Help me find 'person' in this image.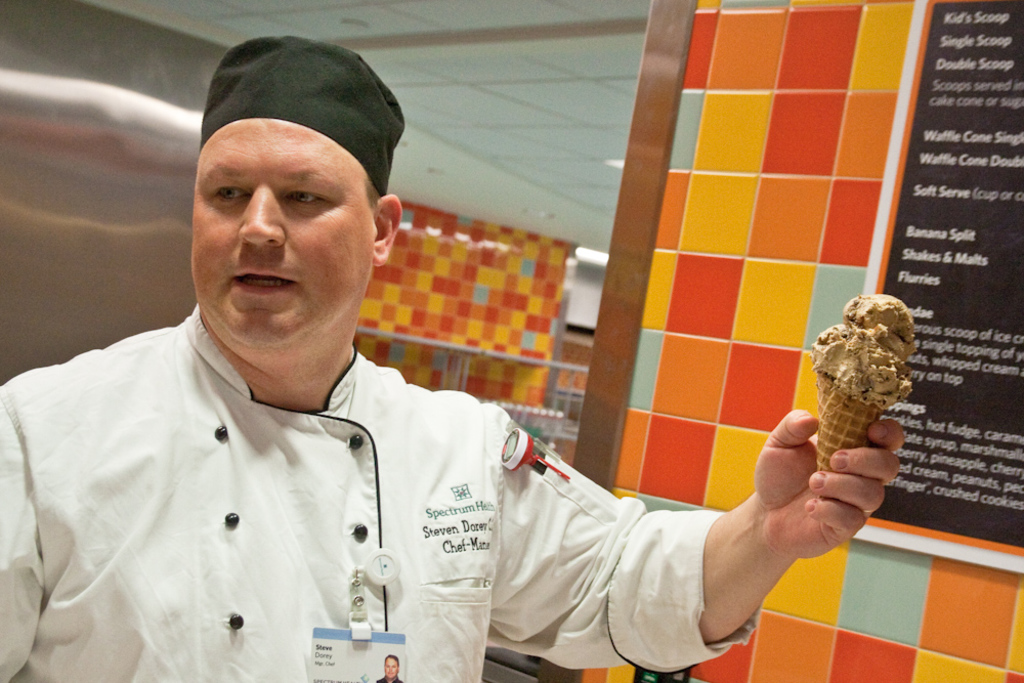
Found it: <region>0, 34, 903, 682</region>.
